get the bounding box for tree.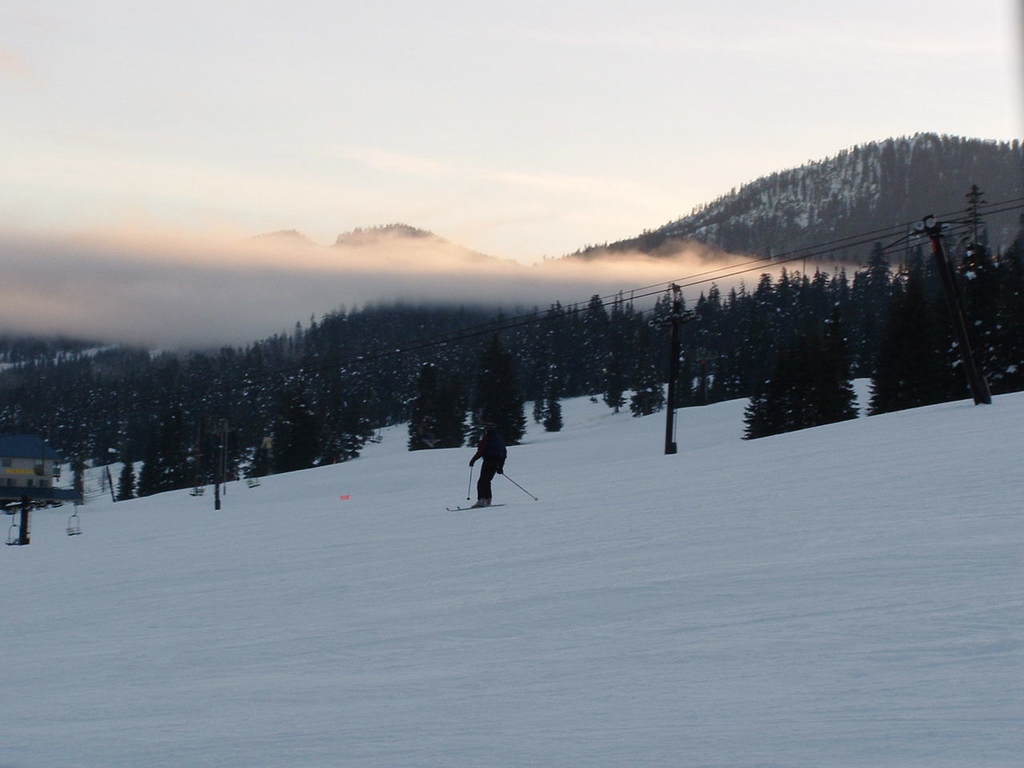
<box>945,246,998,400</box>.
